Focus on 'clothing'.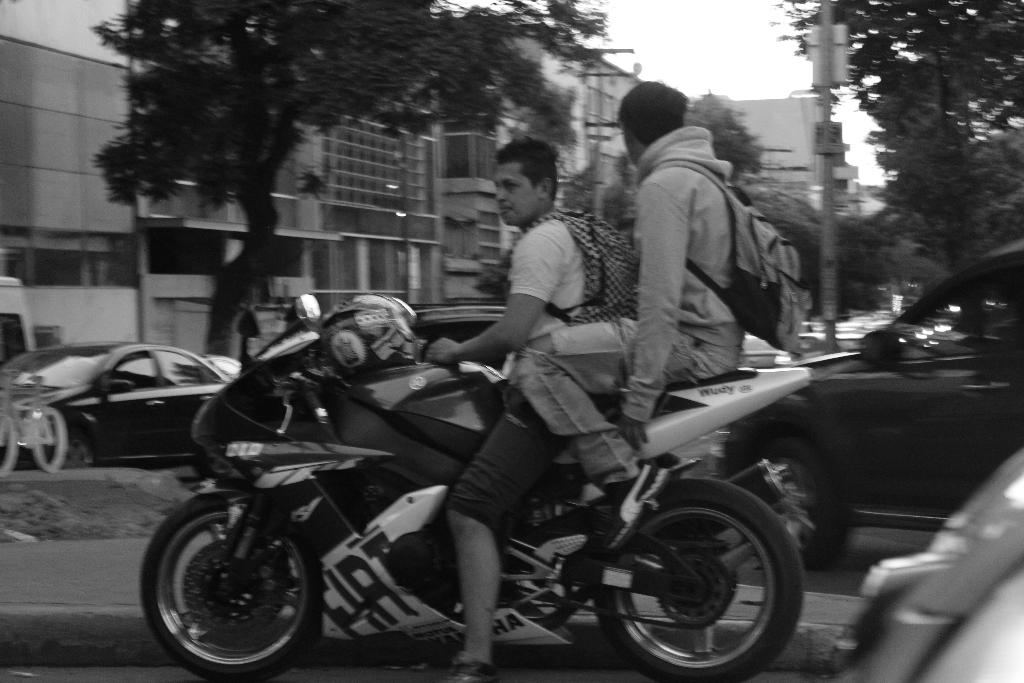
Focused at {"left": 498, "top": 141, "right": 742, "bottom": 469}.
